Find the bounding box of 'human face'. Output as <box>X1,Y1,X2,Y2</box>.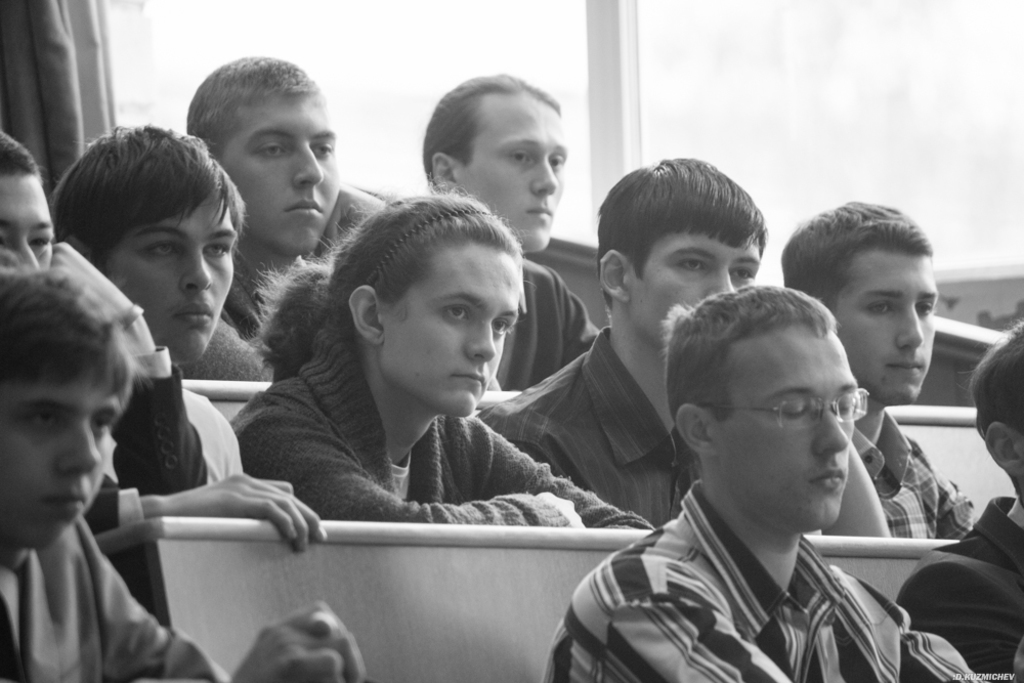
<box>839,249,942,407</box>.
